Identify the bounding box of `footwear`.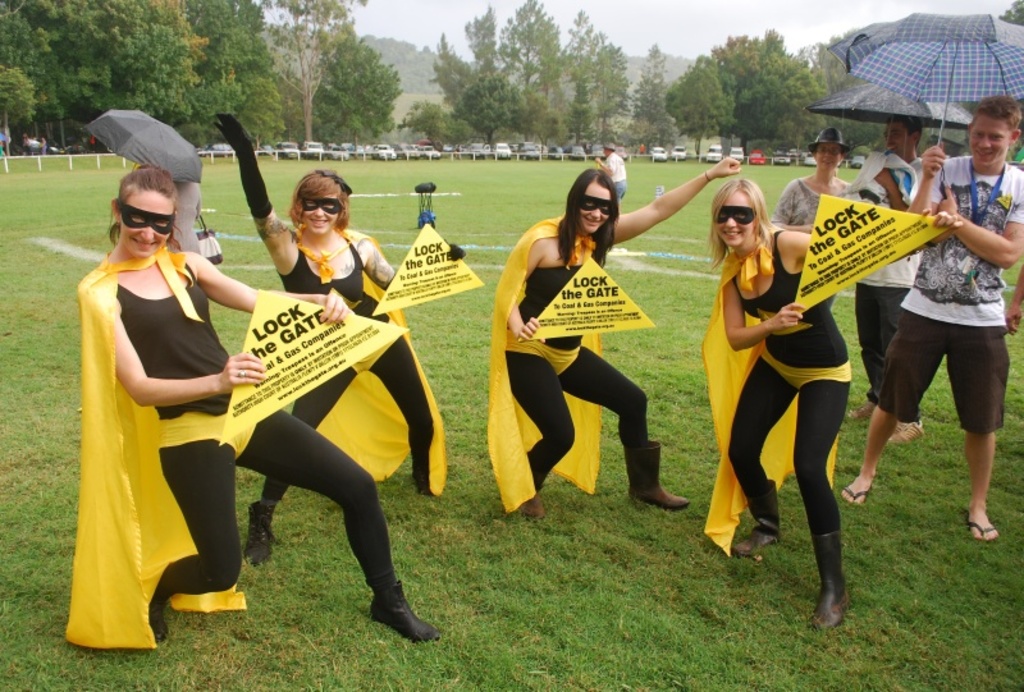
x1=730, y1=480, x2=783, y2=556.
